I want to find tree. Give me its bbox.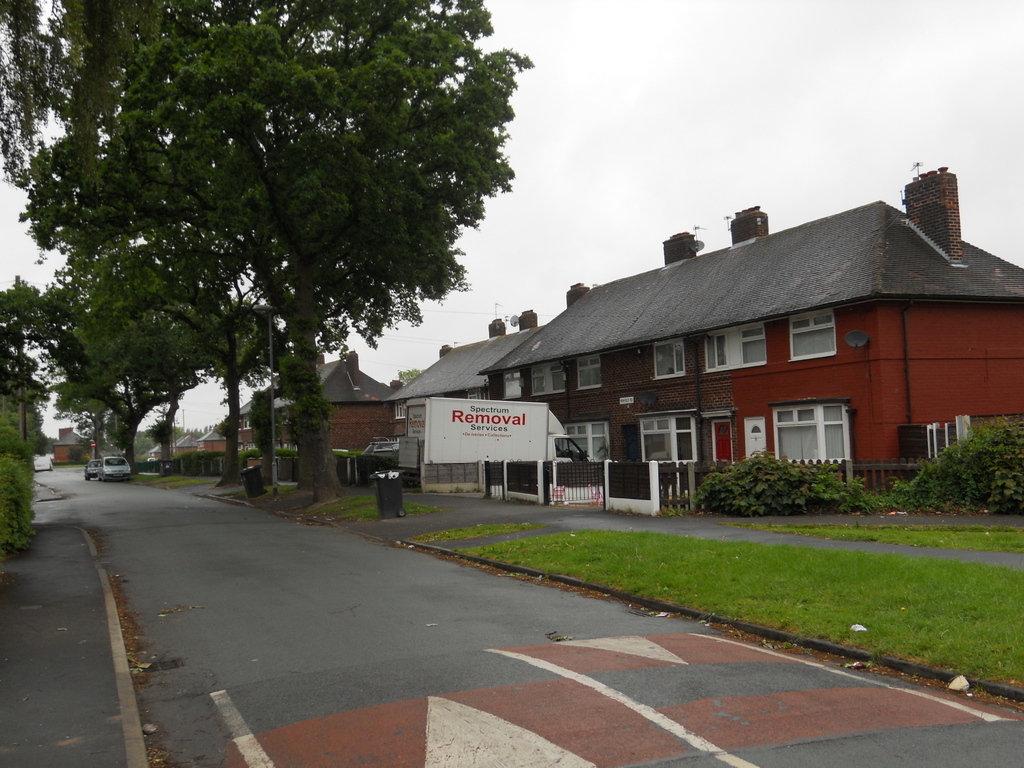
detection(8, 0, 536, 502).
